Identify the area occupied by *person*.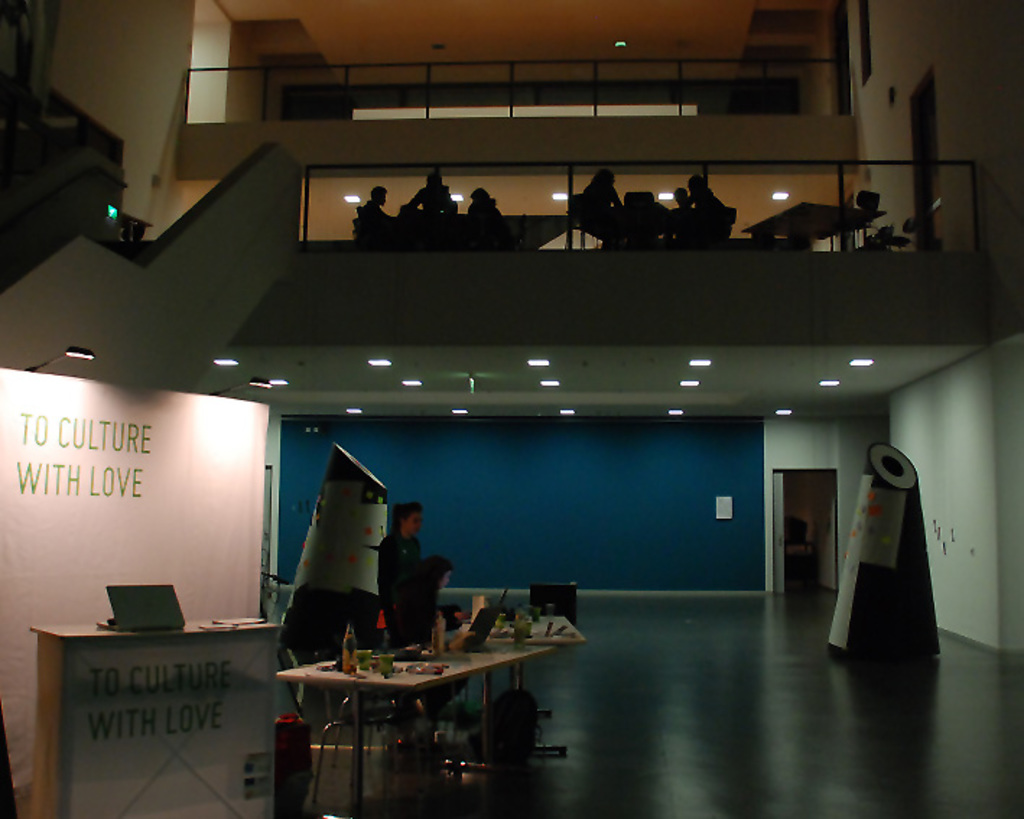
Area: [left=686, top=173, right=728, bottom=237].
